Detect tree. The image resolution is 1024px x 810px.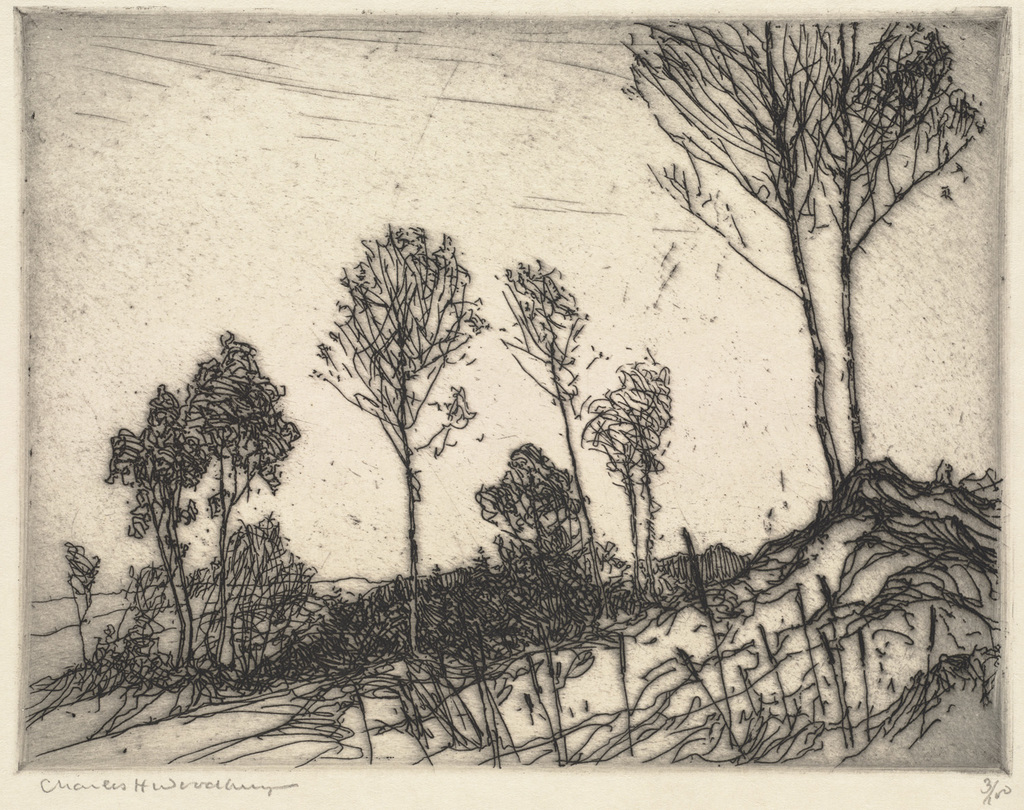
pyautogui.locateOnScreen(307, 215, 490, 582).
